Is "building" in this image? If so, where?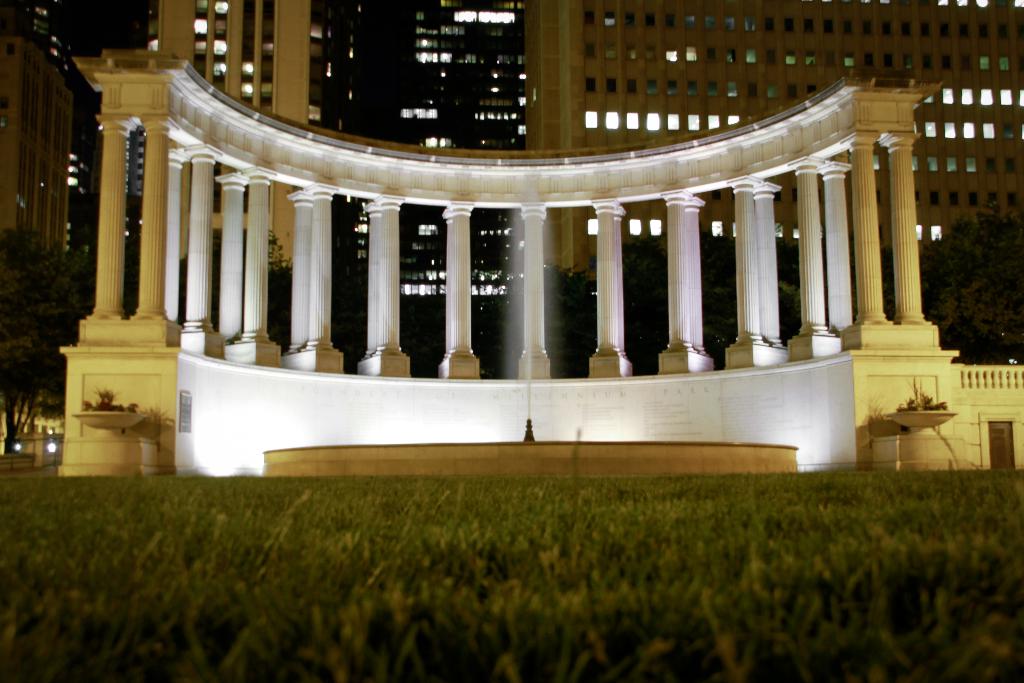
Yes, at [0,38,79,467].
